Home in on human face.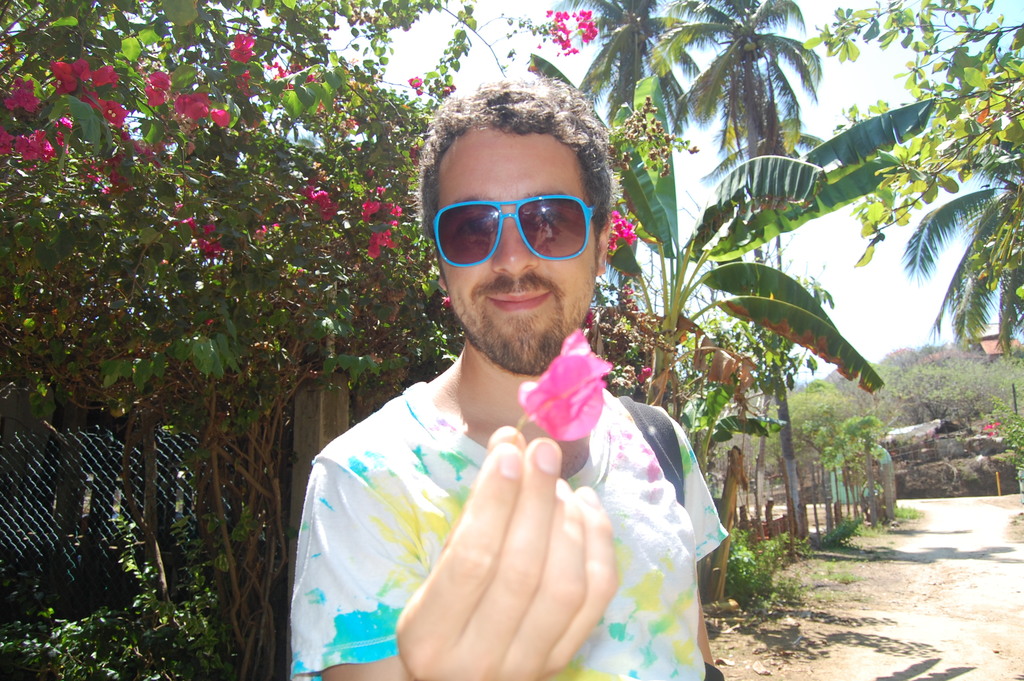
Homed in at select_region(435, 129, 601, 369).
